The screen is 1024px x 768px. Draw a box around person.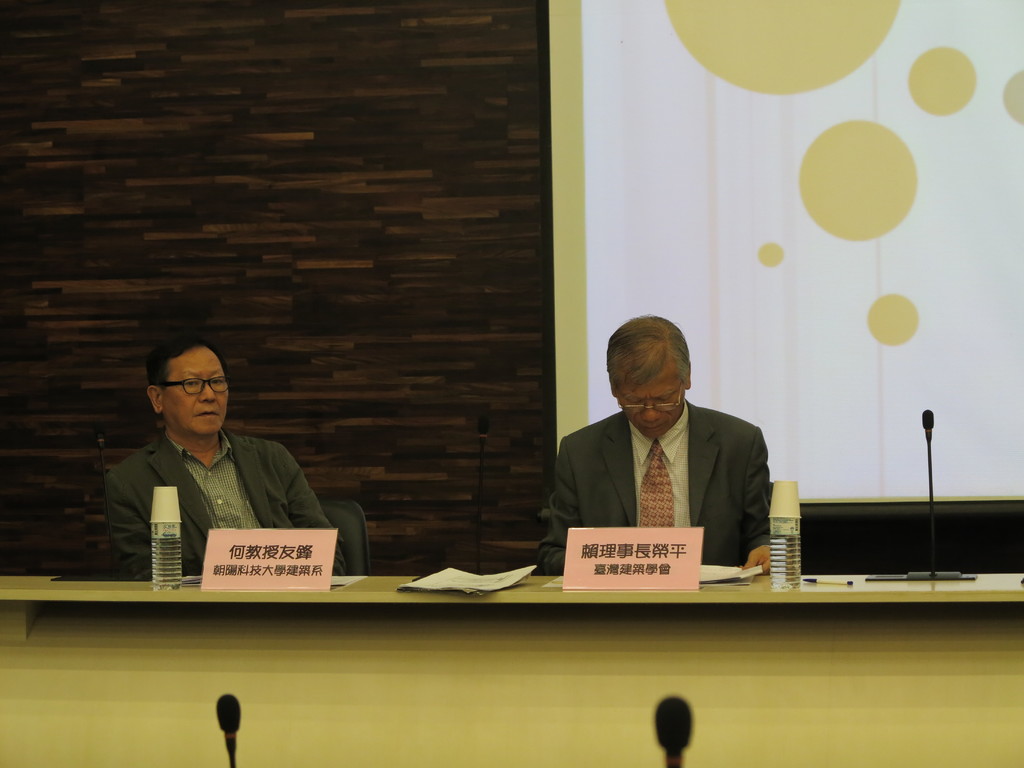
x1=558, y1=310, x2=790, y2=572.
